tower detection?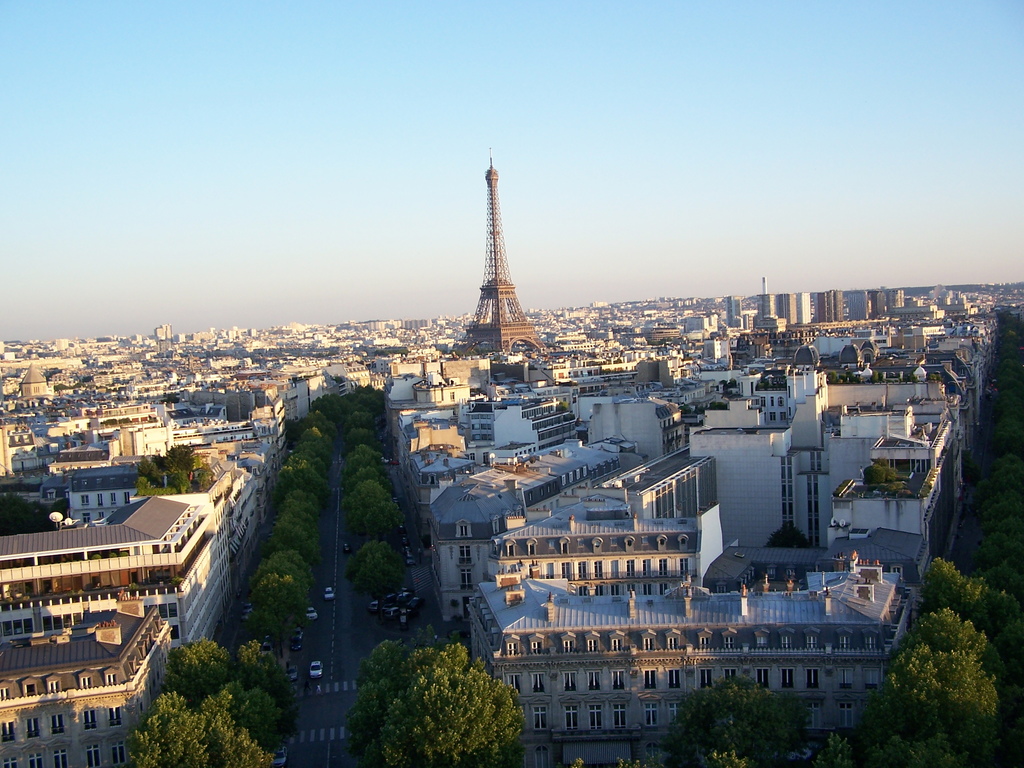
<region>820, 286, 845, 328</region>
